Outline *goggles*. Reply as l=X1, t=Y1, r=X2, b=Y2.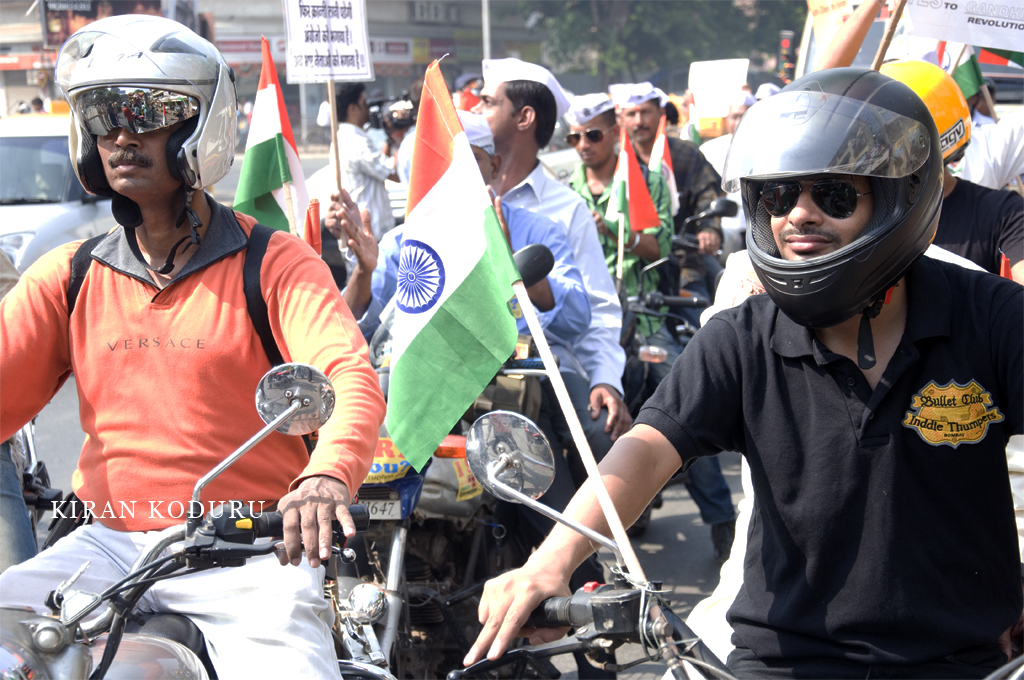
l=757, t=178, r=889, b=224.
